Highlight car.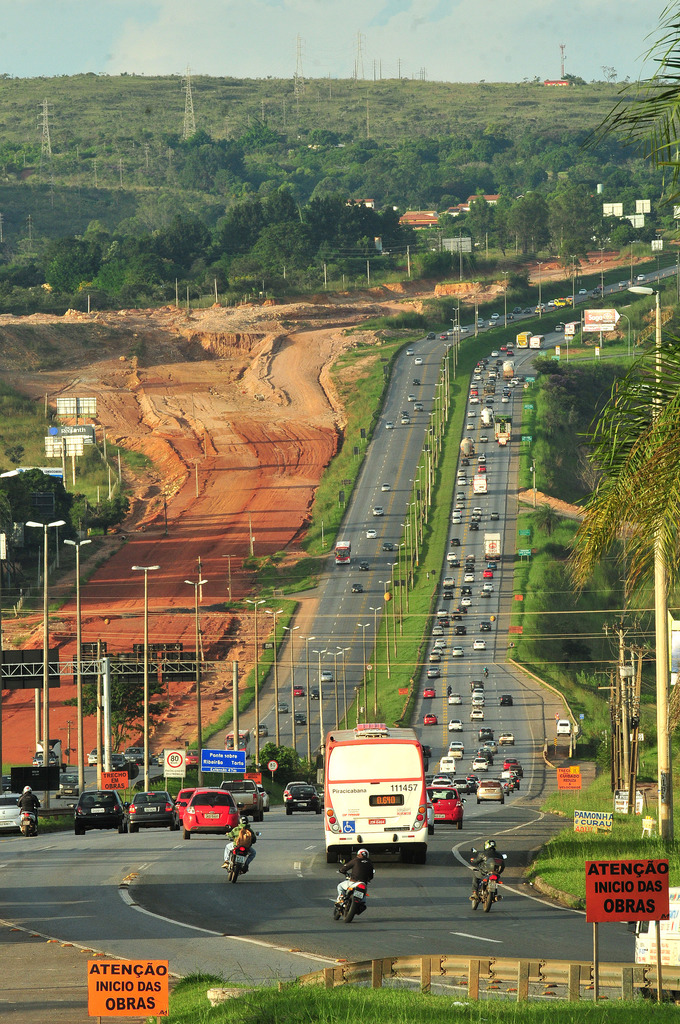
Highlighted region: box(450, 536, 460, 546).
